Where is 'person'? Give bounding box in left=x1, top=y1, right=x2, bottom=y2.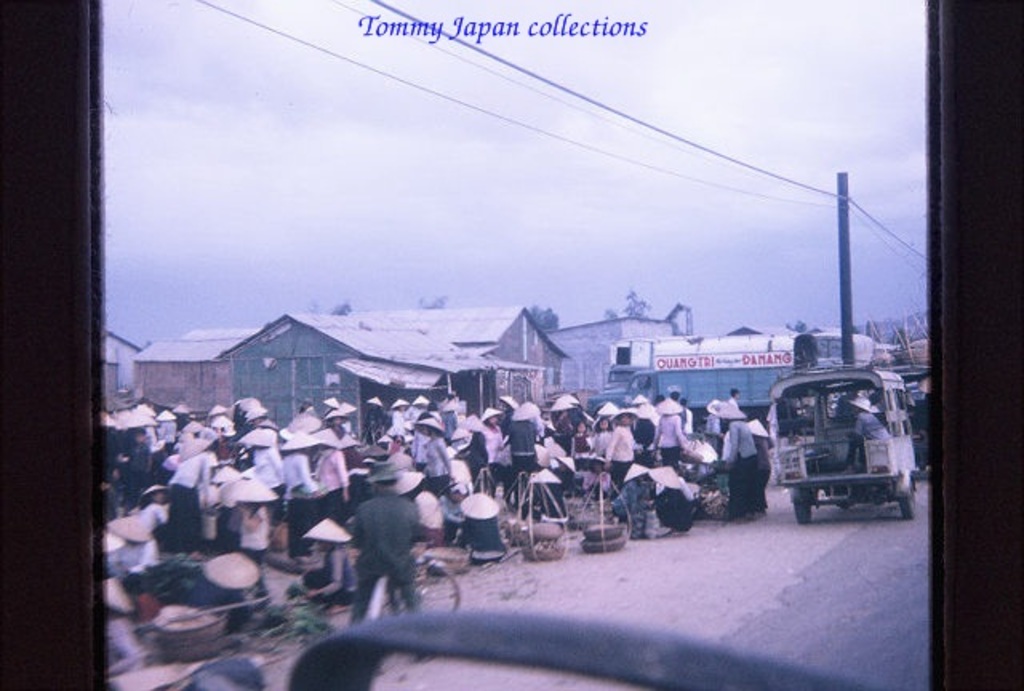
left=848, top=395, right=896, bottom=475.
